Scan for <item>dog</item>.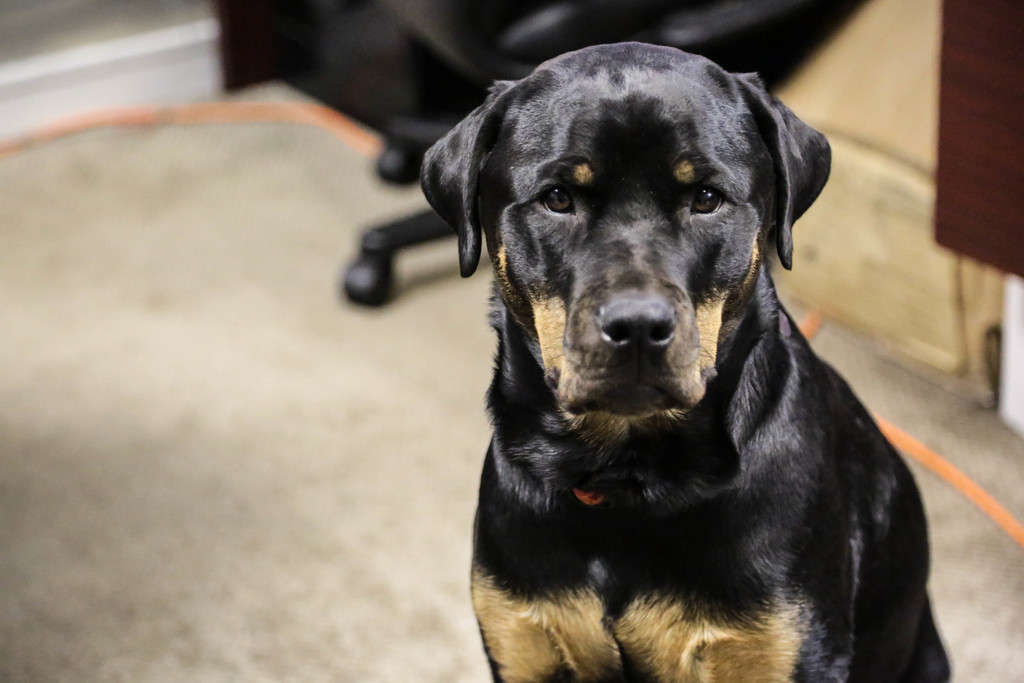
Scan result: x1=421, y1=39, x2=952, y2=682.
